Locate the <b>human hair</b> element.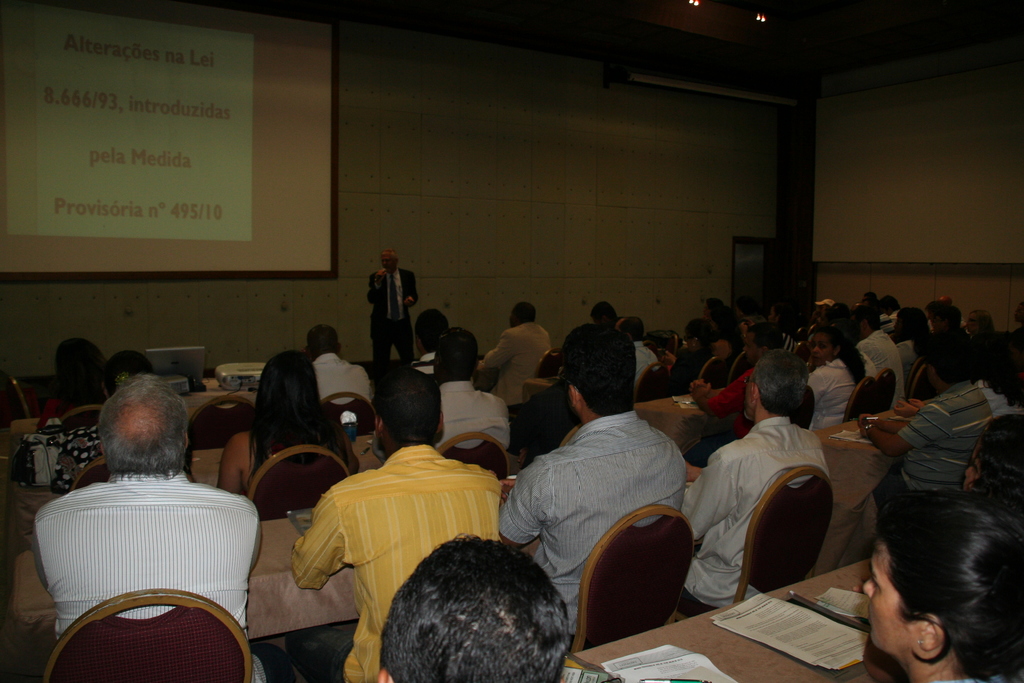
Element bbox: bbox=(746, 322, 789, 353).
